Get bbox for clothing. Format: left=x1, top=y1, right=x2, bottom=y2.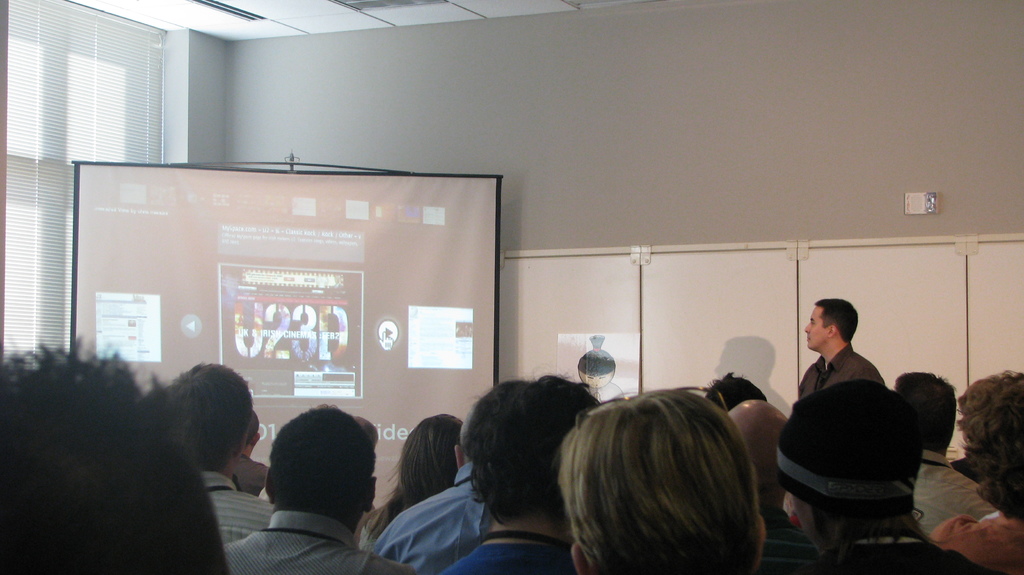
left=933, top=512, right=1023, bottom=574.
